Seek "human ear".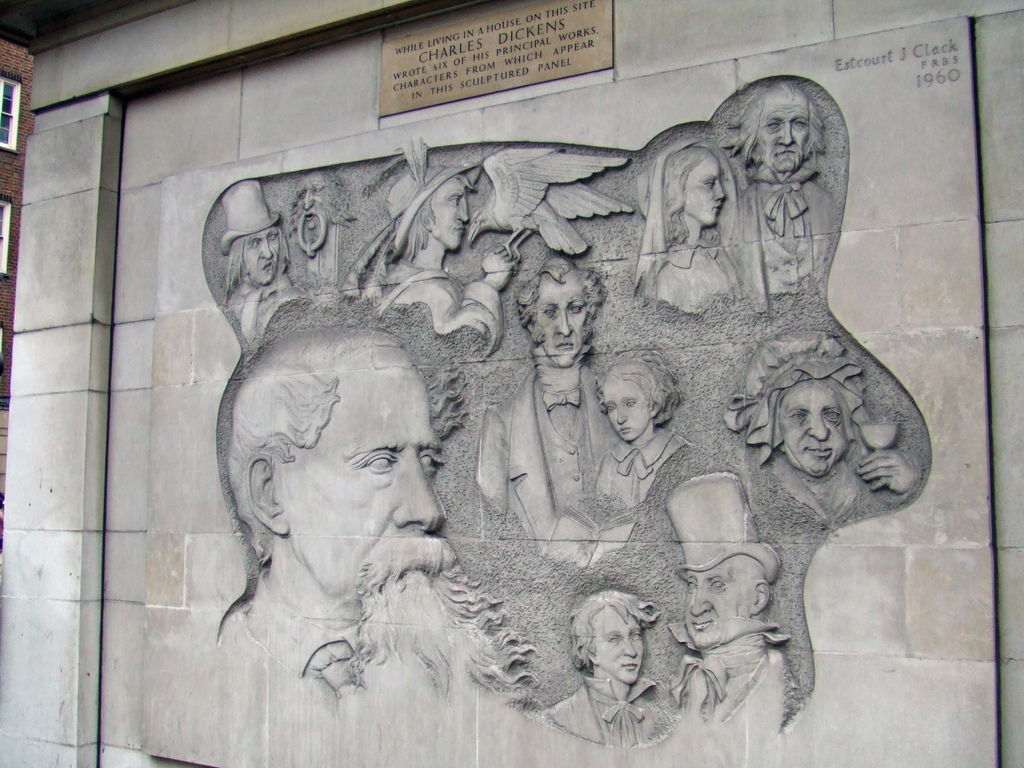
detection(246, 455, 290, 539).
